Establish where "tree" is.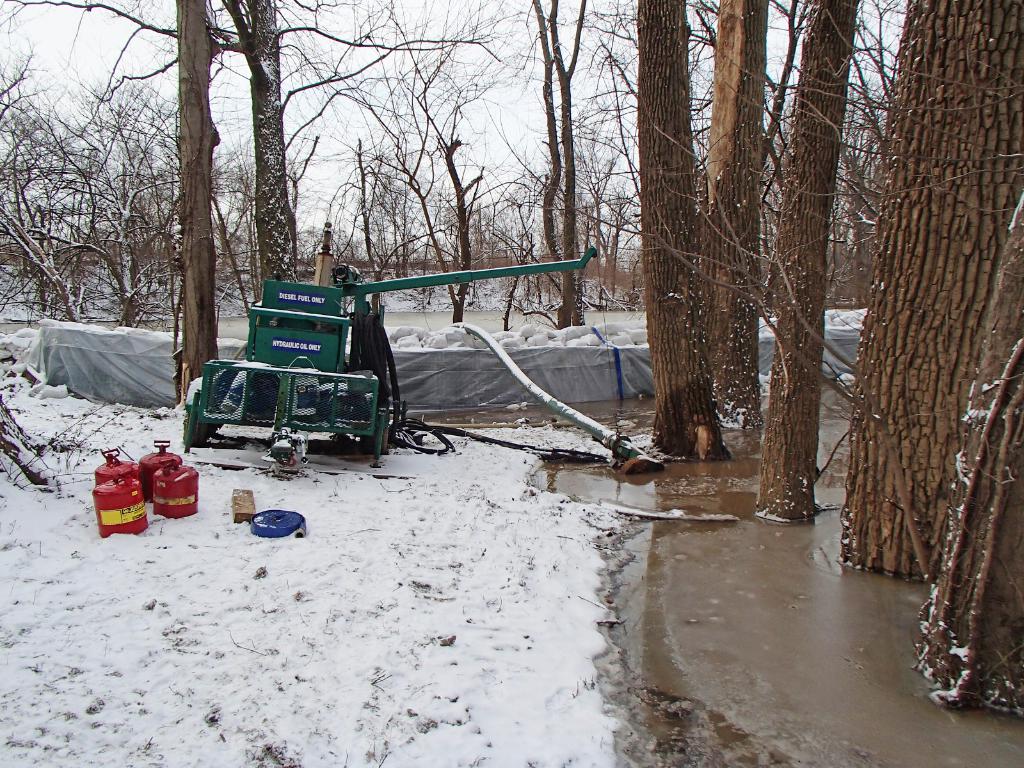
Established at pyautogui.locateOnScreen(0, 0, 482, 292).
